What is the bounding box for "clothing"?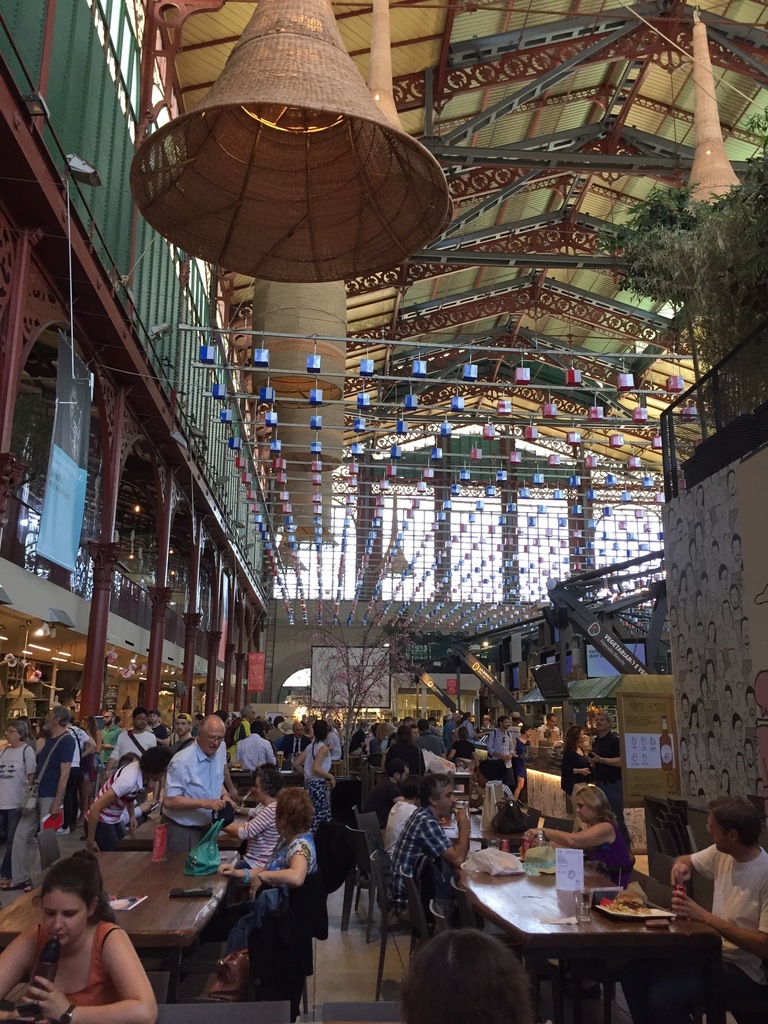
{"left": 223, "top": 728, "right": 285, "bottom": 776}.
